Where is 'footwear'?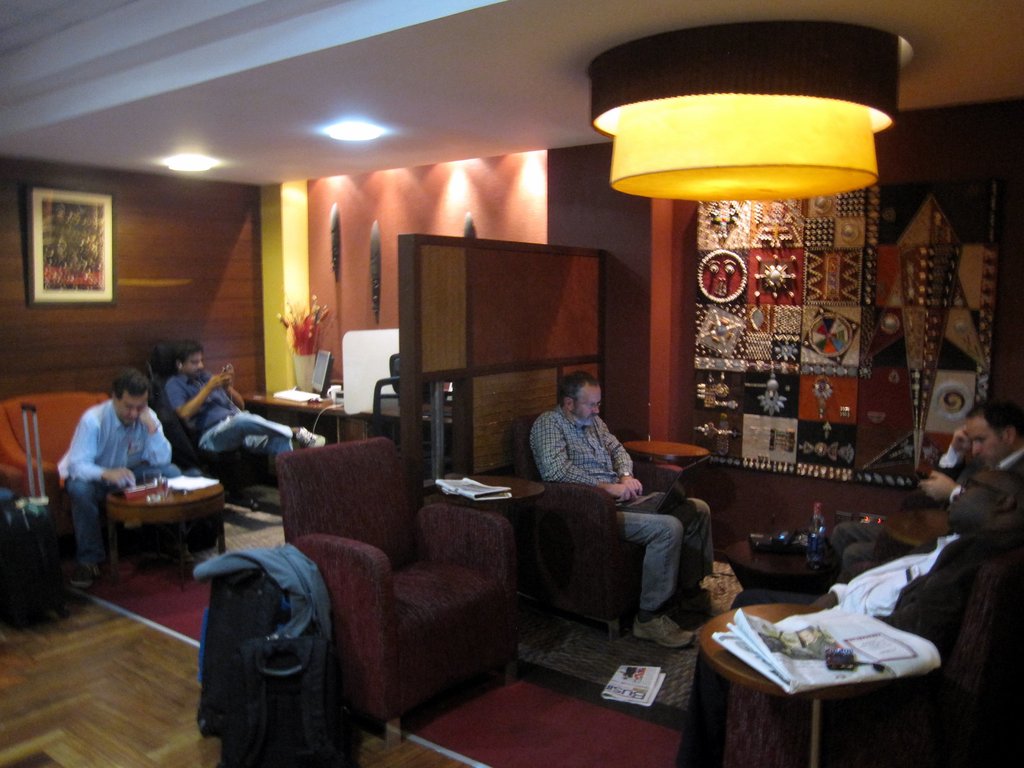
bbox=(70, 561, 99, 587).
